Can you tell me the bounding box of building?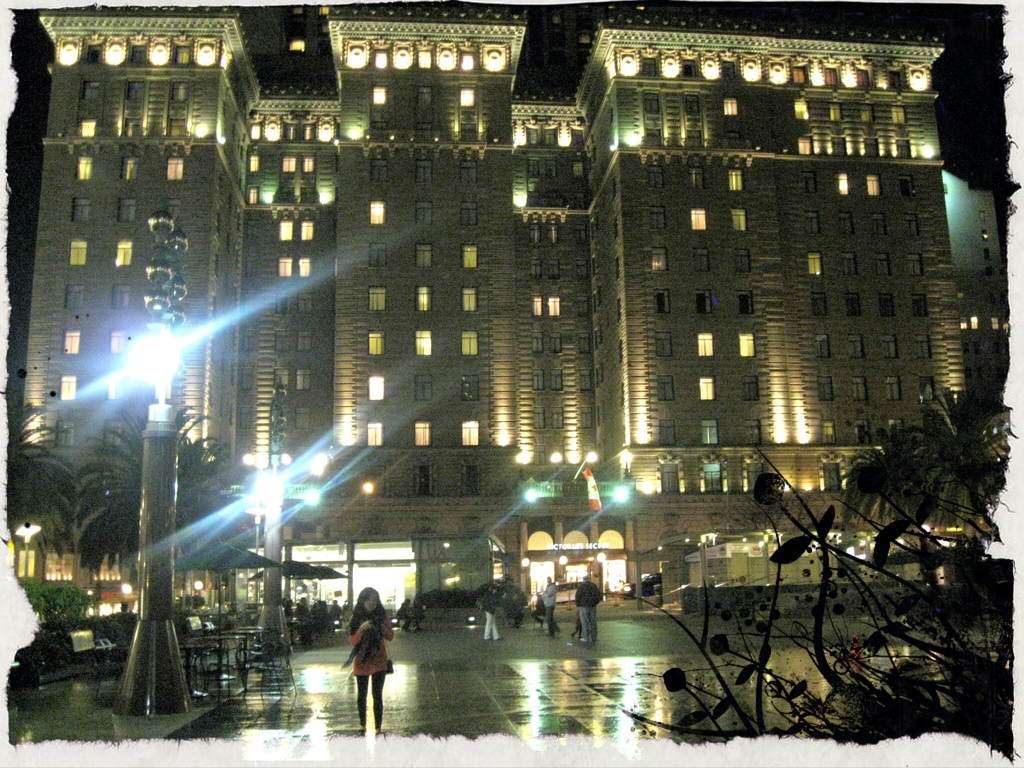
[left=10, top=2, right=942, bottom=616].
